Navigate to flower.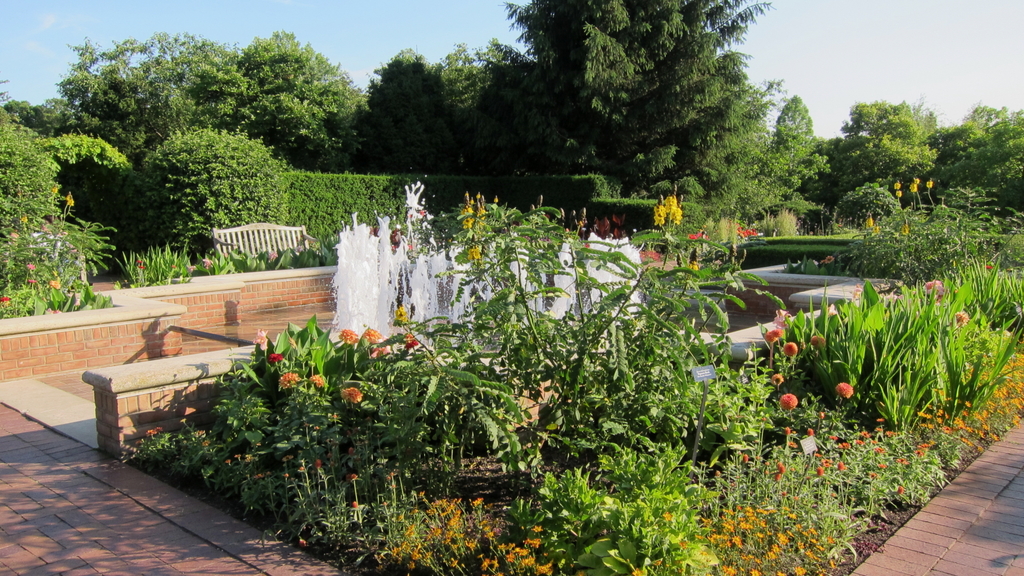
Navigation target: x1=766 y1=326 x2=783 y2=344.
